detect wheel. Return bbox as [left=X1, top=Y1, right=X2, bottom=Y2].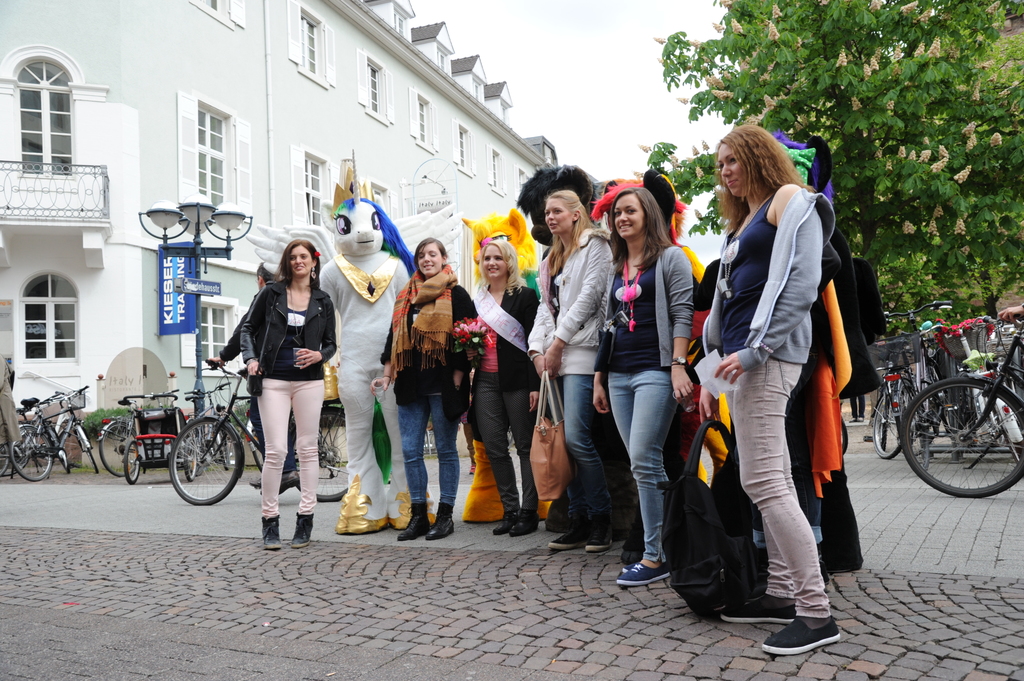
[left=164, top=422, right=237, bottom=511].
